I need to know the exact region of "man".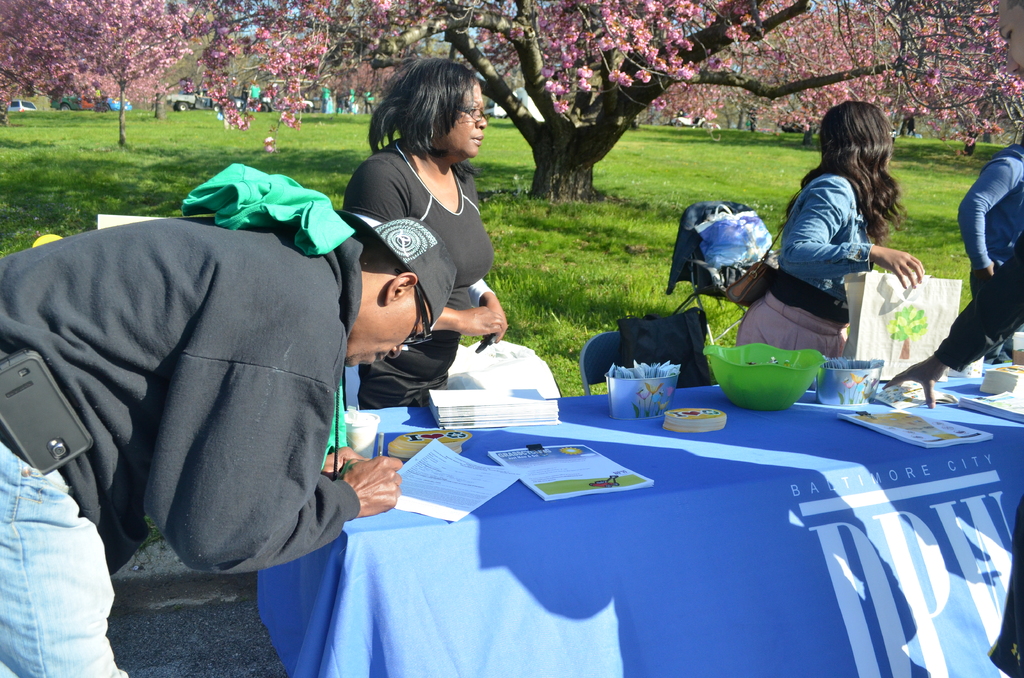
Region: Rect(0, 210, 458, 677).
